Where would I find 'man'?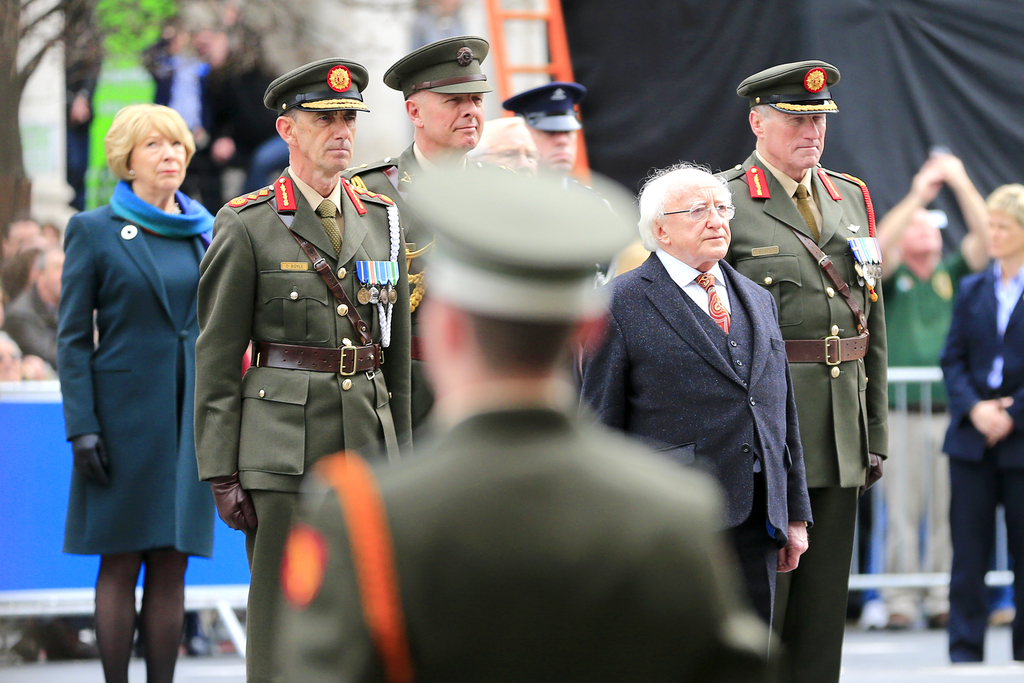
At rect(193, 55, 417, 682).
